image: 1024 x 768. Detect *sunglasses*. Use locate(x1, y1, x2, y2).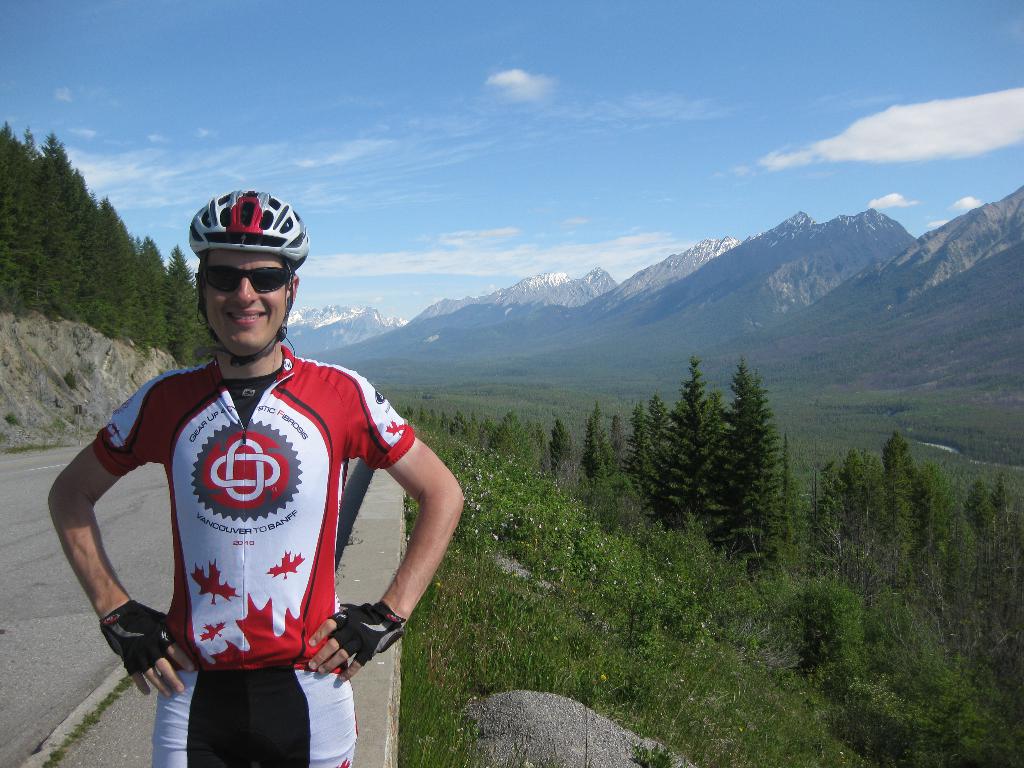
locate(188, 262, 299, 299).
